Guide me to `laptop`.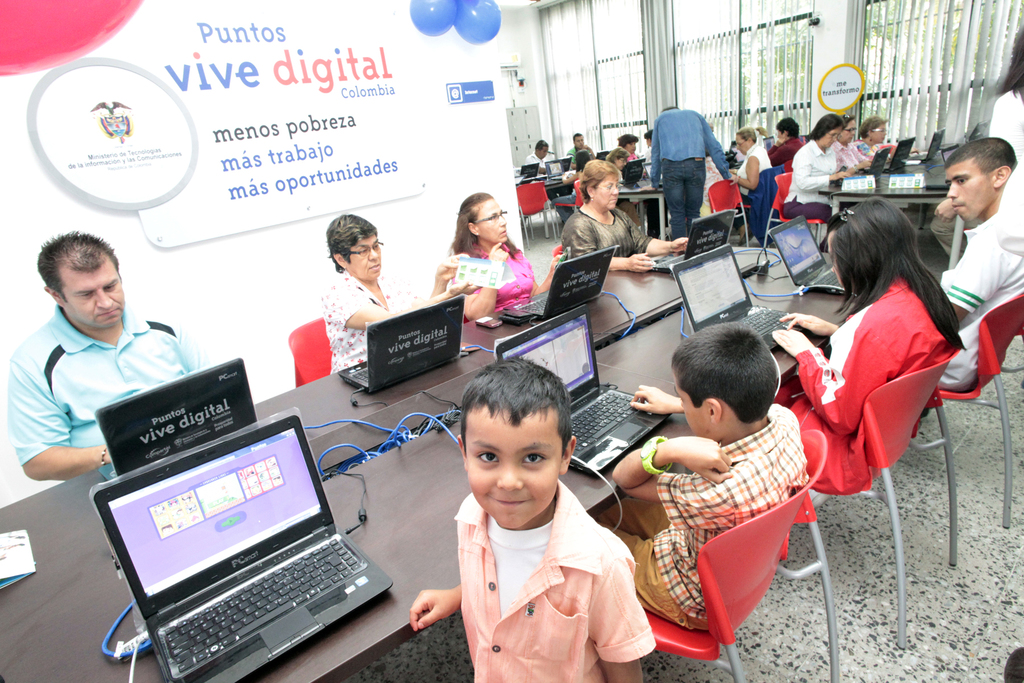
Guidance: pyautogui.locateOnScreen(940, 145, 958, 162).
